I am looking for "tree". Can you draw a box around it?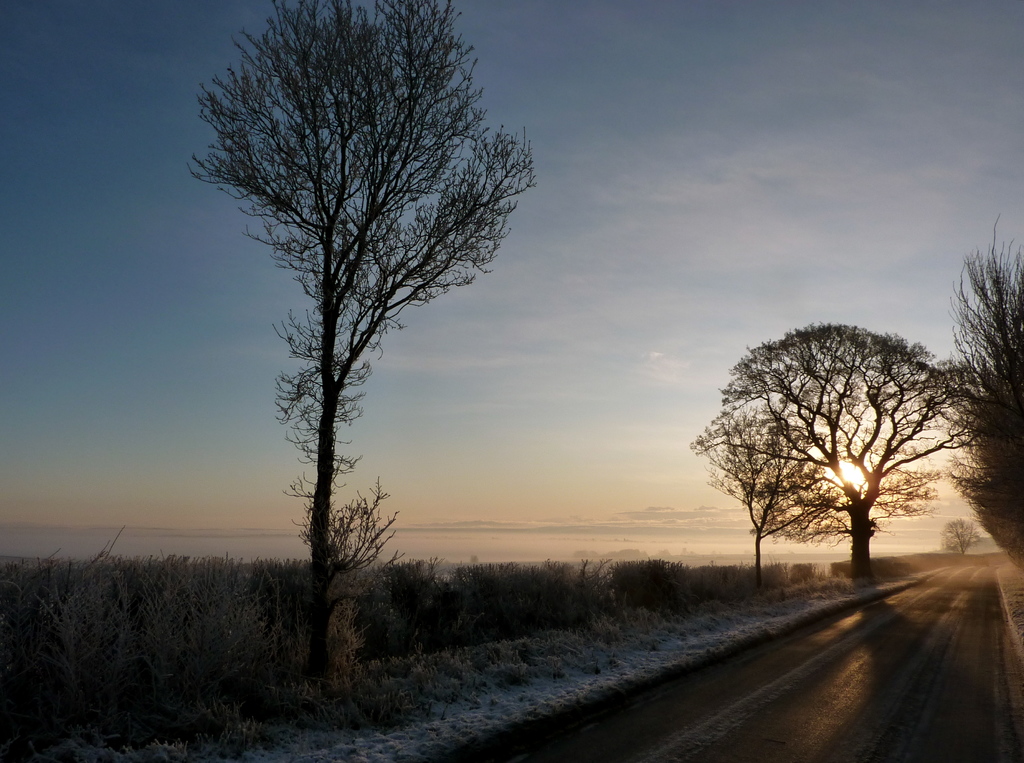
Sure, the bounding box is left=692, top=305, right=967, bottom=597.
